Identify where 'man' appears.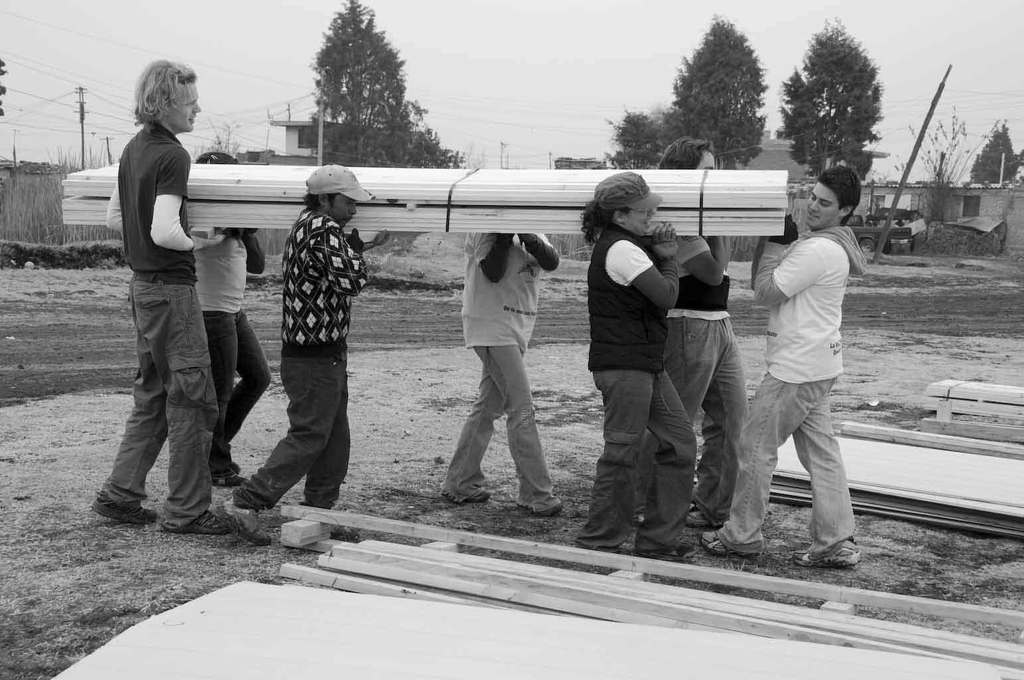
Appears at 647 139 748 529.
